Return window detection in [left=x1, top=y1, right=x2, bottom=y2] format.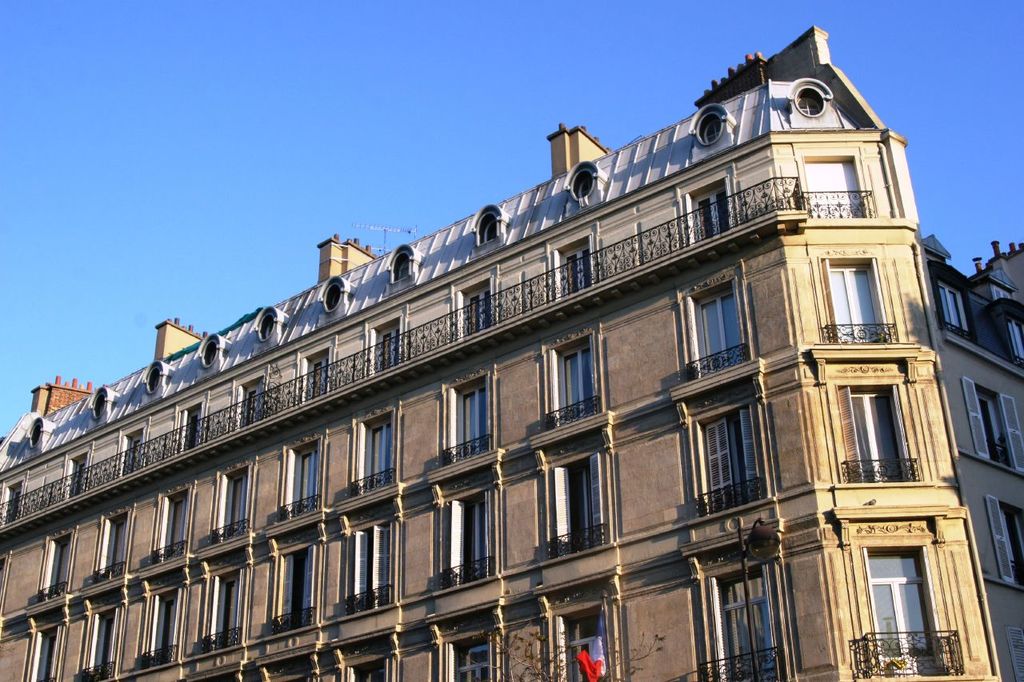
[left=824, top=384, right=923, bottom=477].
